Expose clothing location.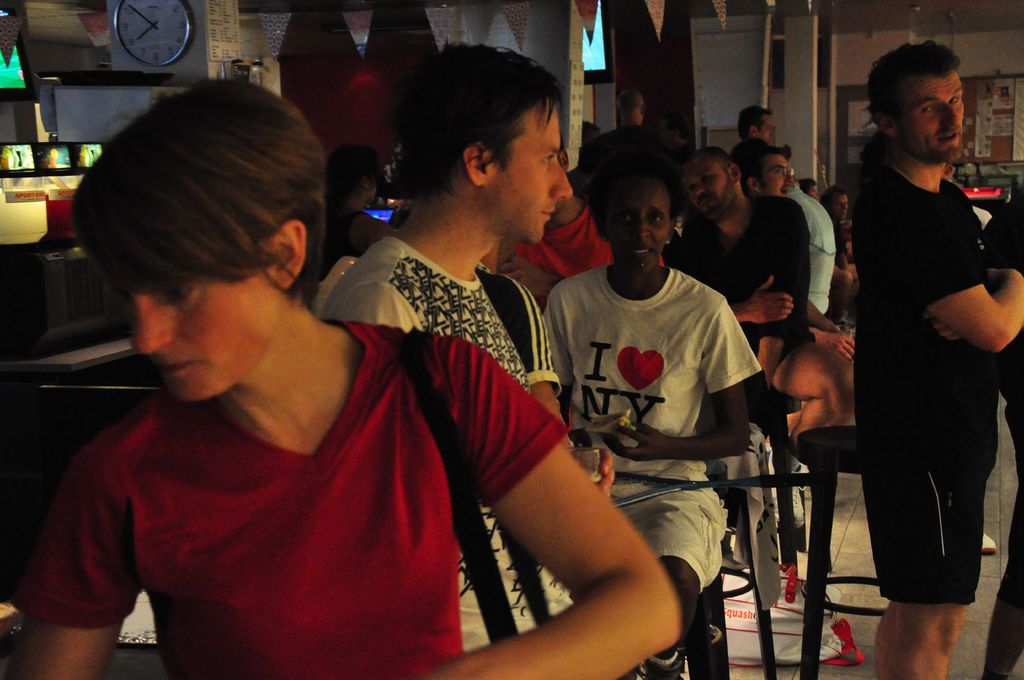
Exposed at 42,289,537,671.
